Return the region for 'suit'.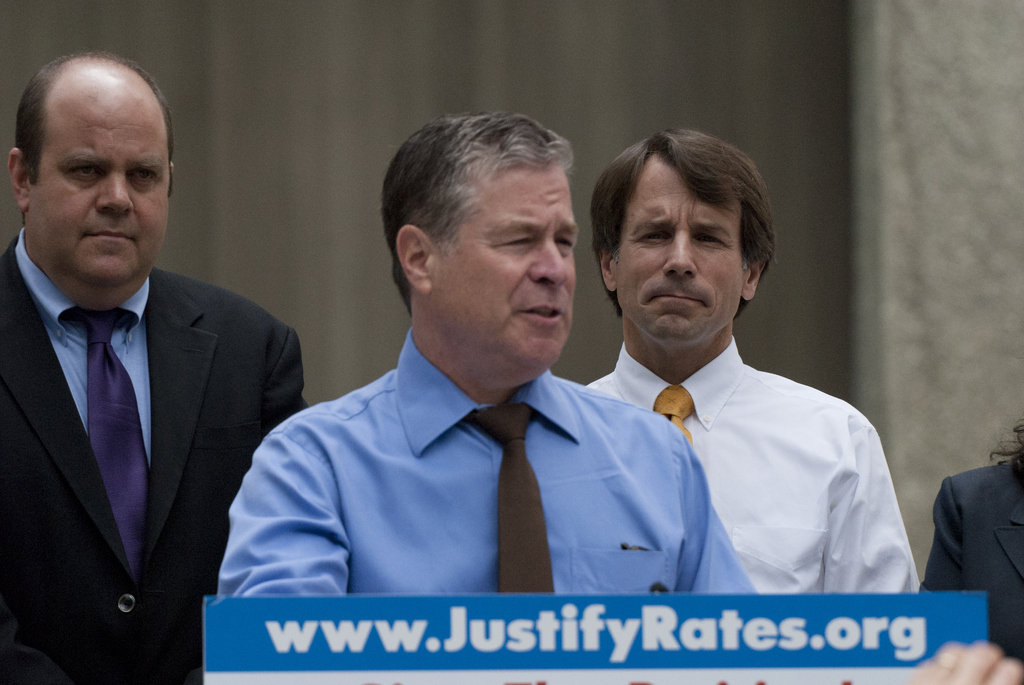
crop(0, 233, 308, 684).
